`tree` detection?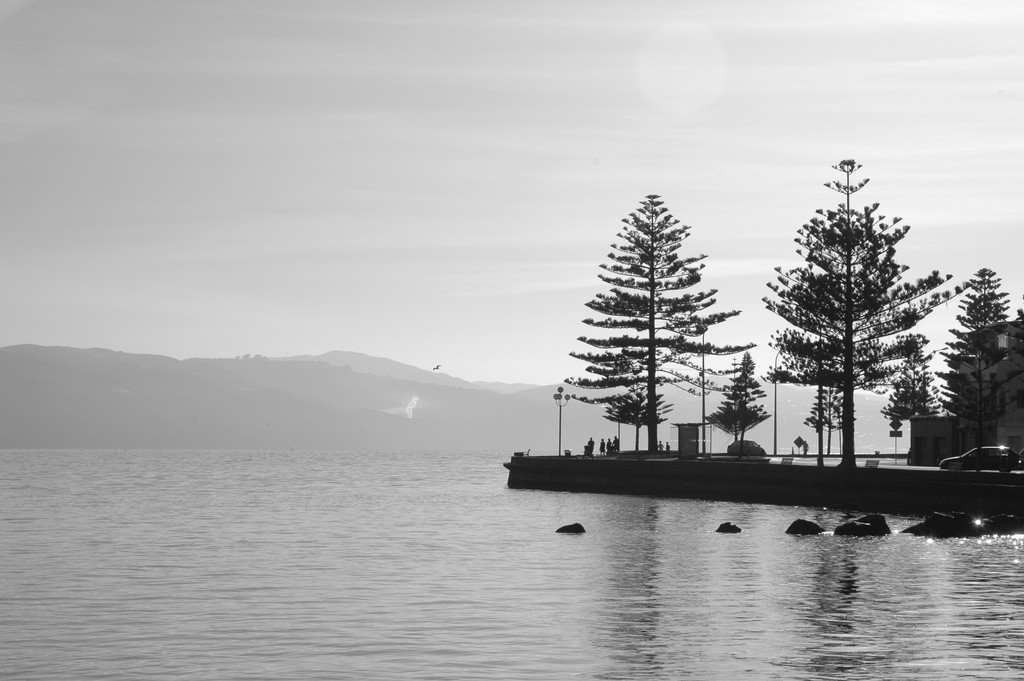
Rect(875, 345, 946, 466)
